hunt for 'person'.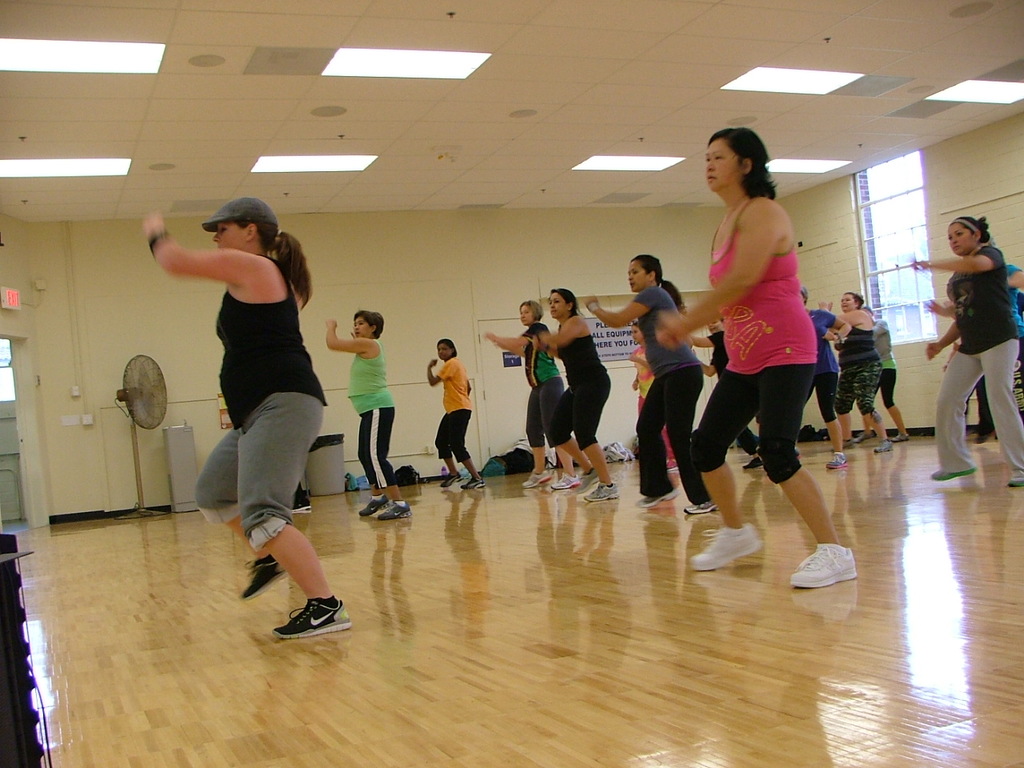
Hunted down at (left=555, top=292, right=621, bottom=506).
